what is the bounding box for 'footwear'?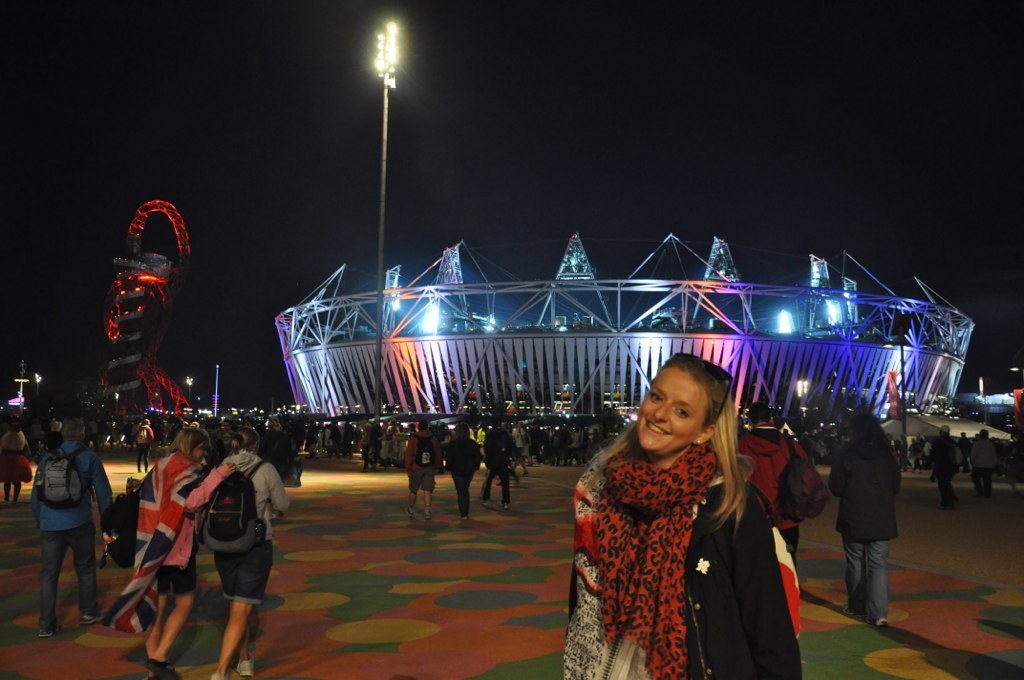
bbox=[149, 659, 182, 679].
